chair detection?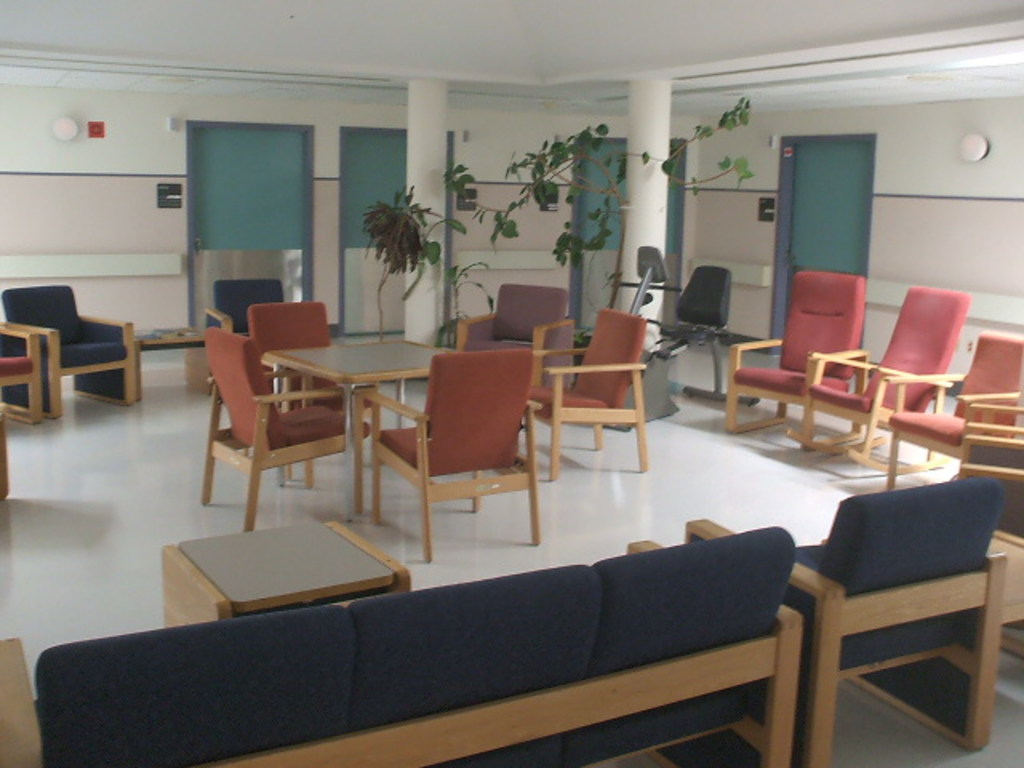
x1=0 y1=283 x2=147 y2=406
